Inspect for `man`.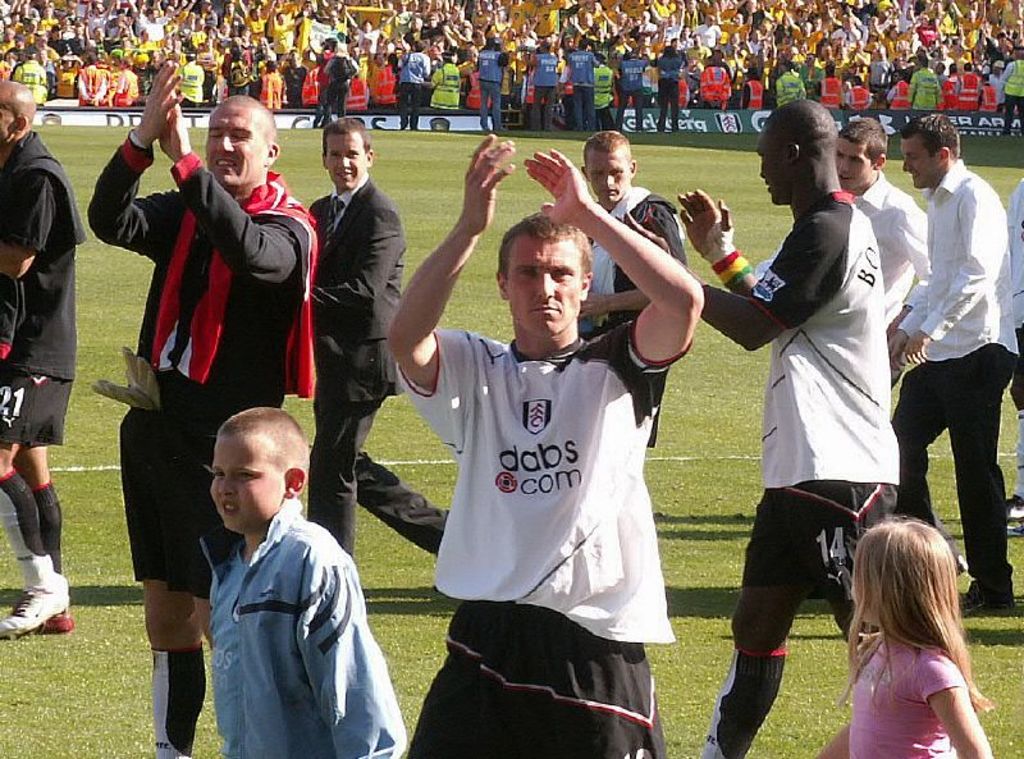
Inspection: box=[410, 174, 689, 758].
